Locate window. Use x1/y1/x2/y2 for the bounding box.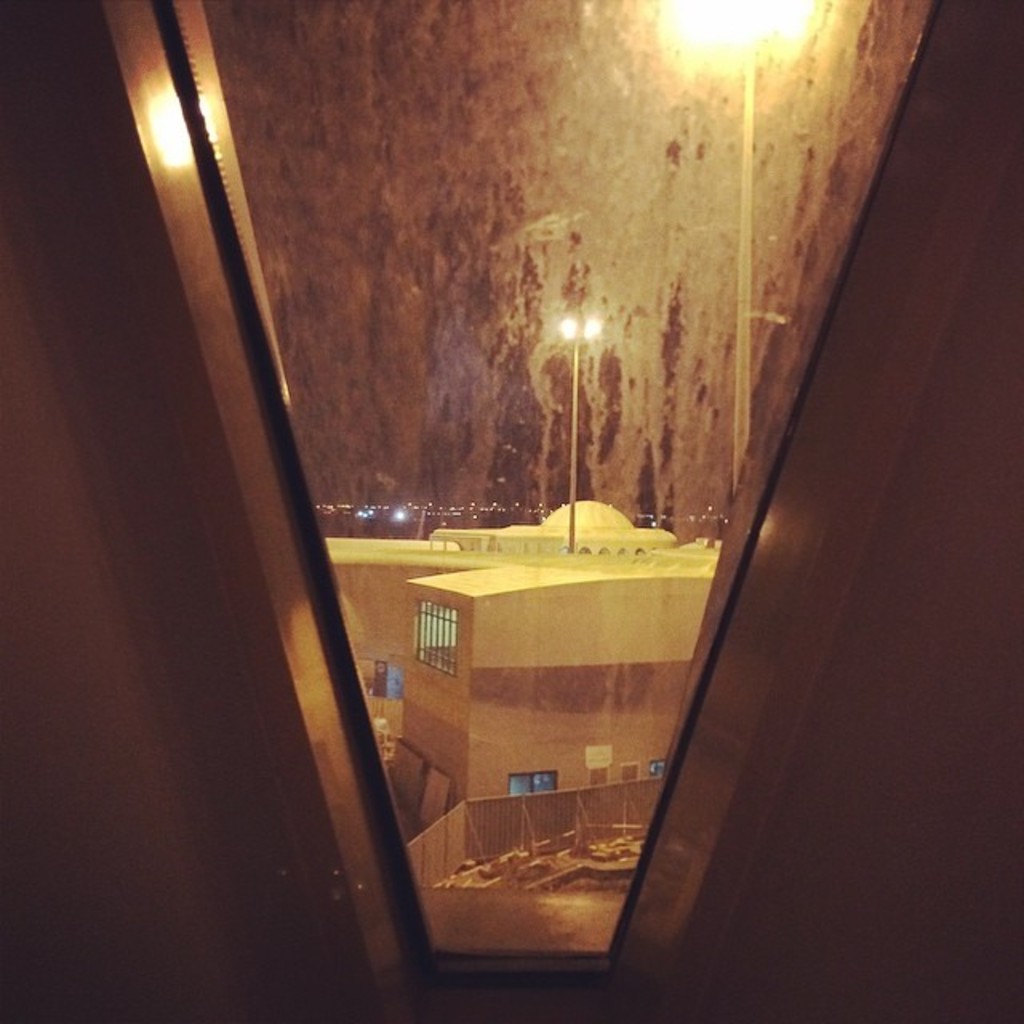
413/594/458/685.
